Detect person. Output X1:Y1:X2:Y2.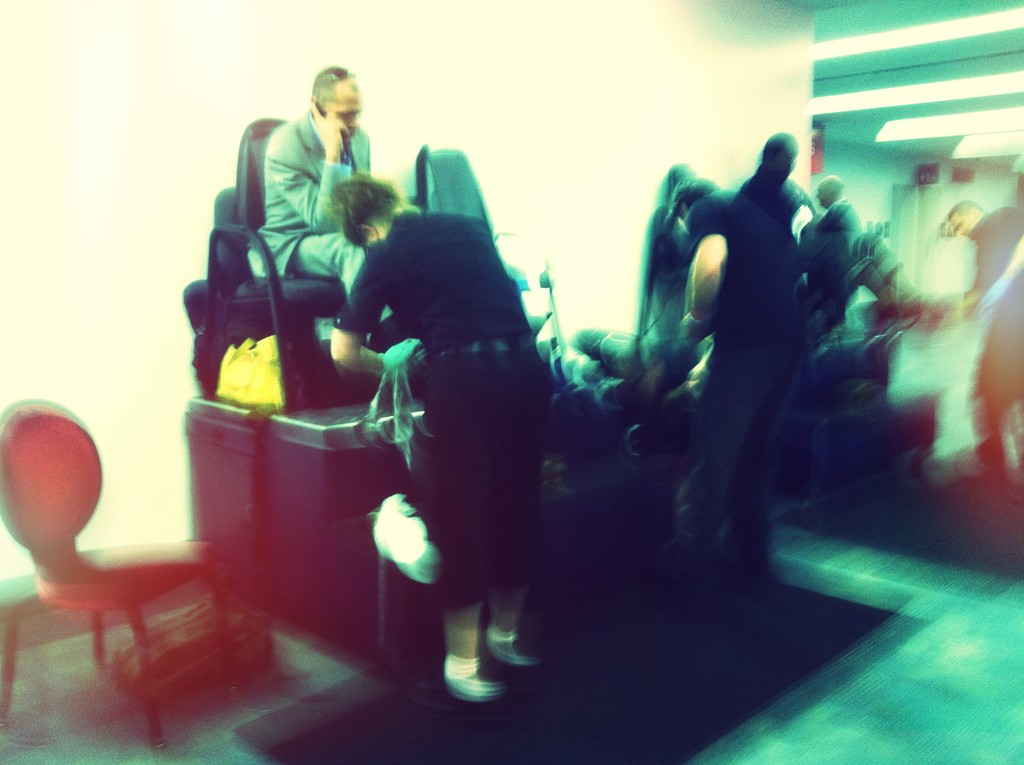
253:66:428:373.
